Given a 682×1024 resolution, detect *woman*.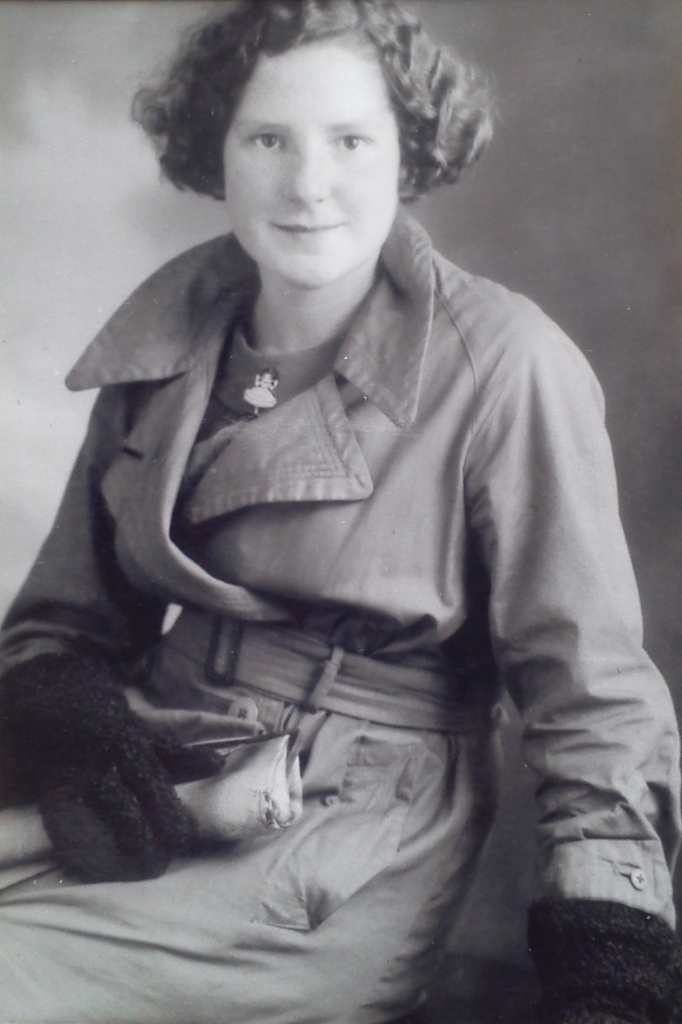
(x1=33, y1=0, x2=613, y2=959).
